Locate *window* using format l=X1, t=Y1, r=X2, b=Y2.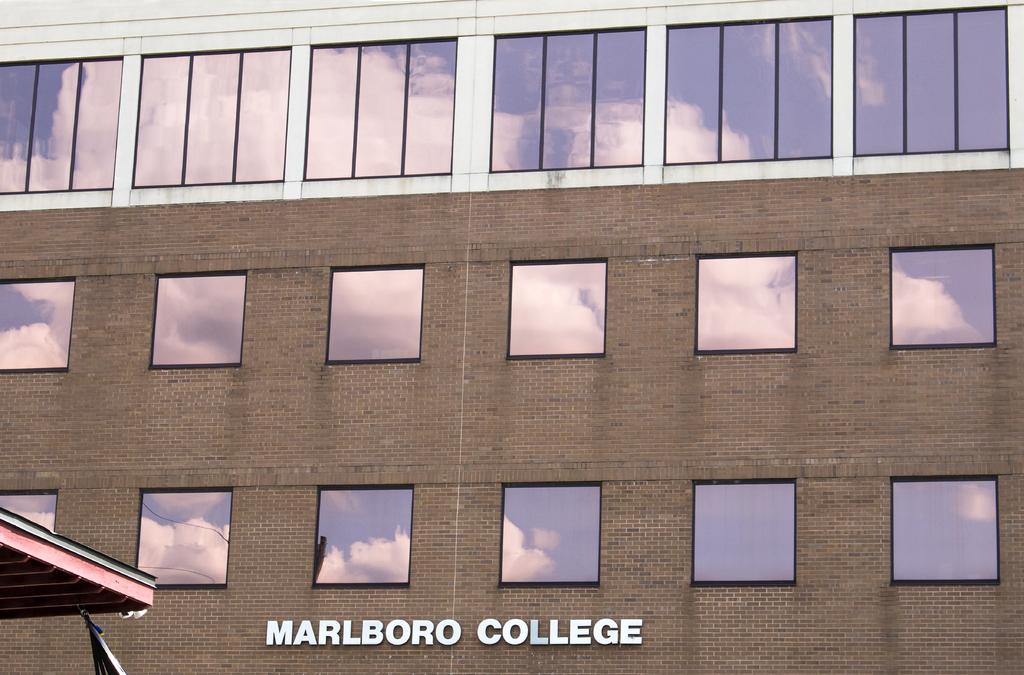
l=664, t=16, r=831, b=163.
